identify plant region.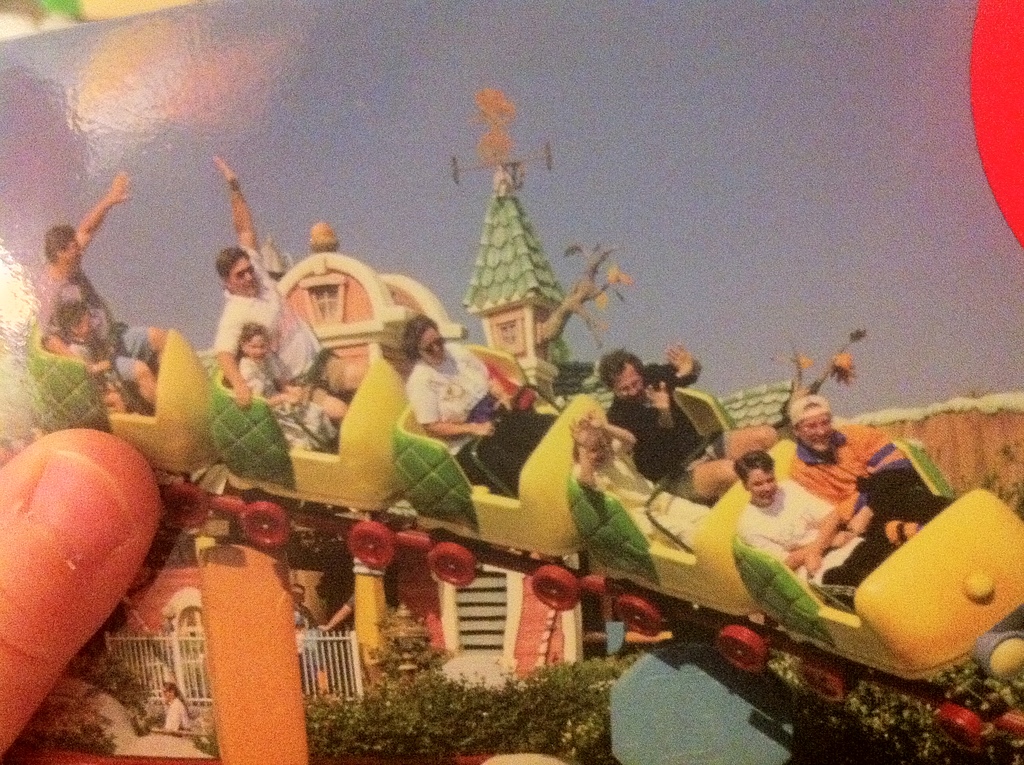
Region: {"left": 29, "top": 727, "right": 117, "bottom": 754}.
